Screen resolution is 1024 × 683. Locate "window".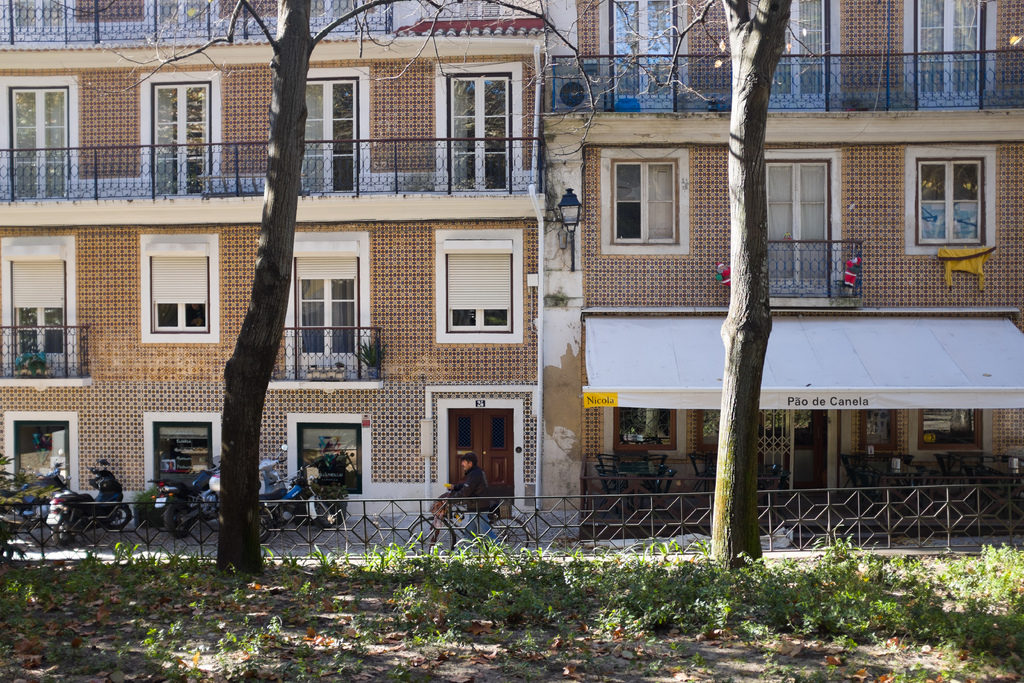
610:159:680:244.
